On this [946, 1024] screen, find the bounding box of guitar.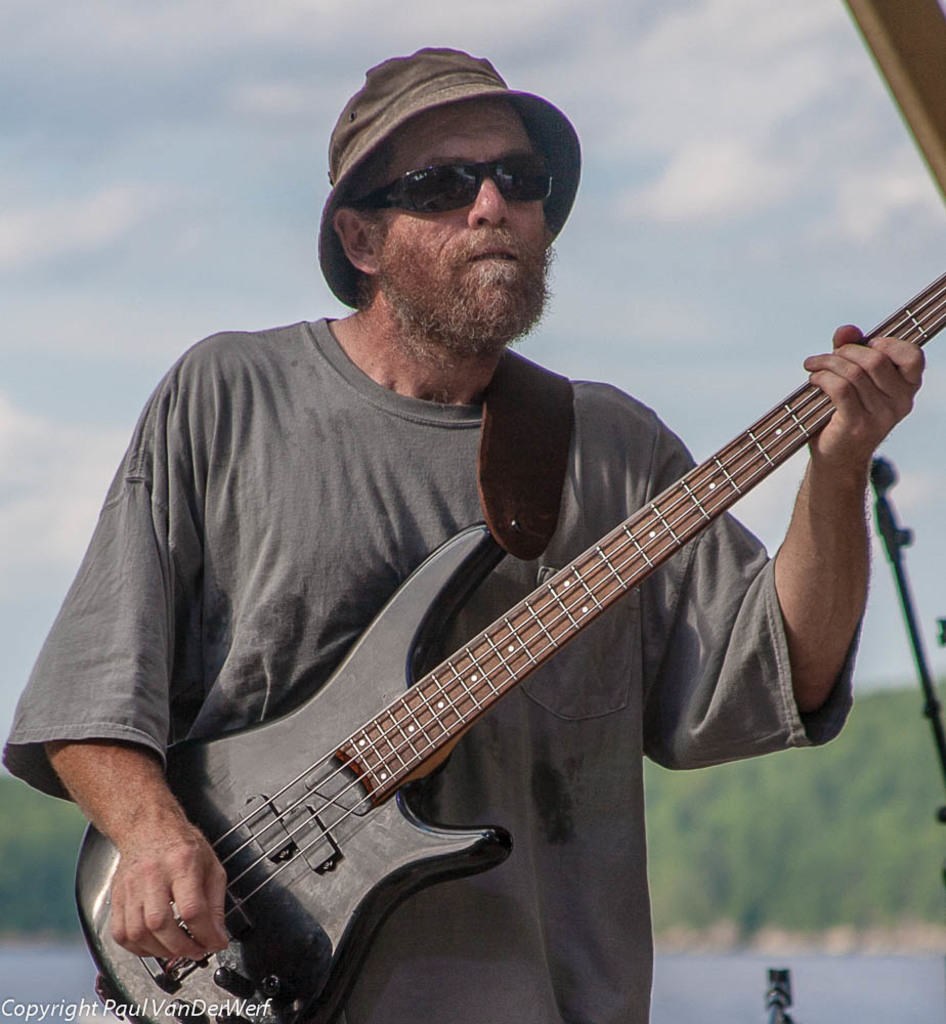
Bounding box: [x1=73, y1=269, x2=942, y2=1023].
